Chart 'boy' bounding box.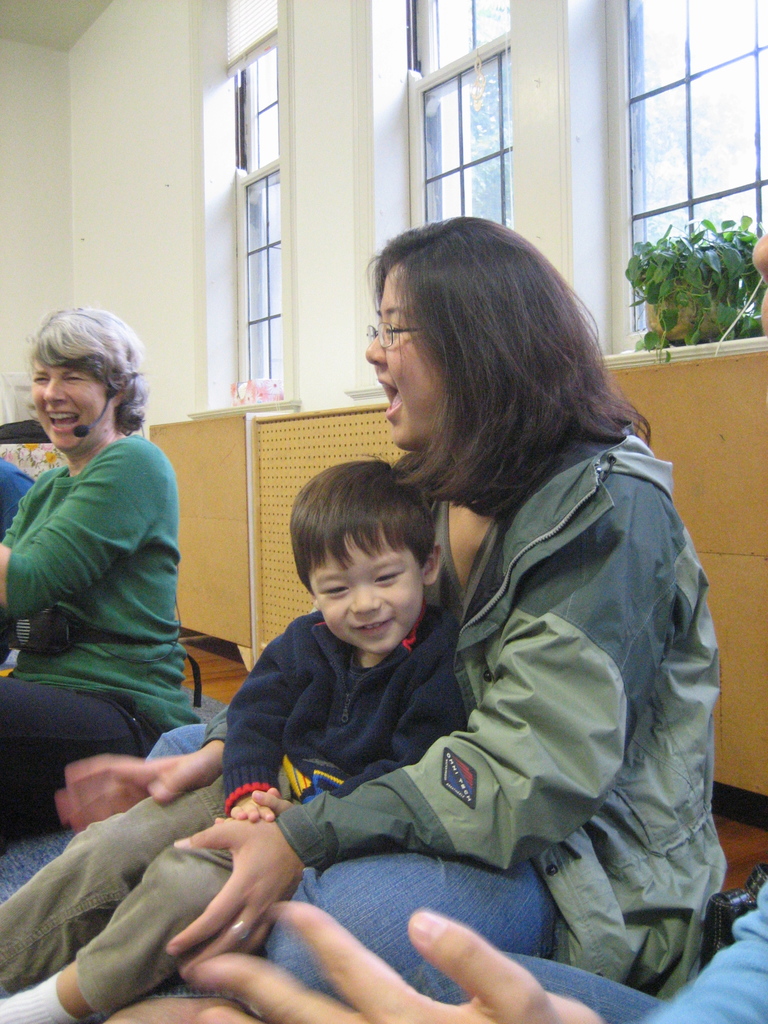
Charted: {"left": 0, "top": 444, "right": 465, "bottom": 1022}.
